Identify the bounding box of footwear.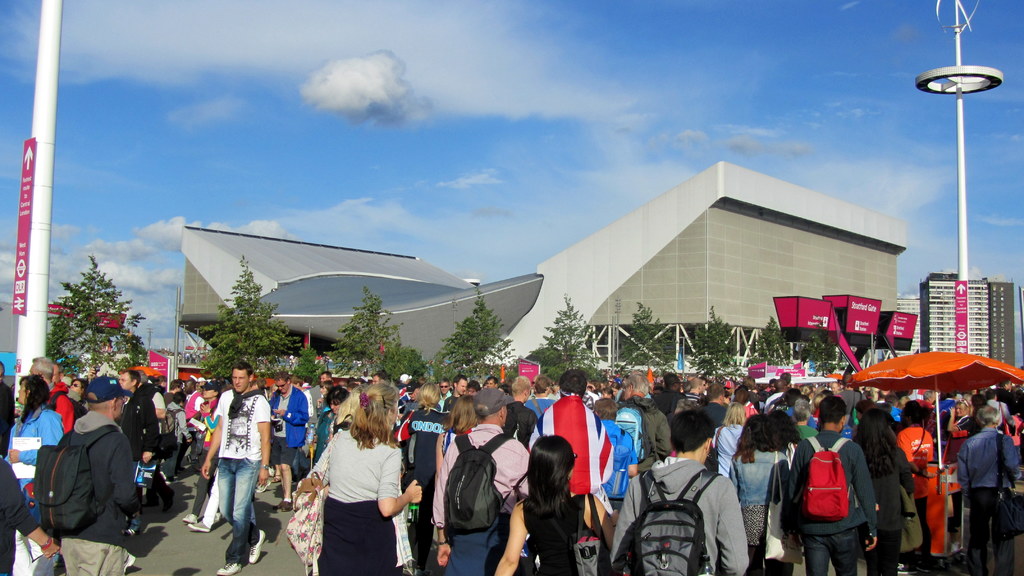
[left=895, top=561, right=911, bottom=574].
